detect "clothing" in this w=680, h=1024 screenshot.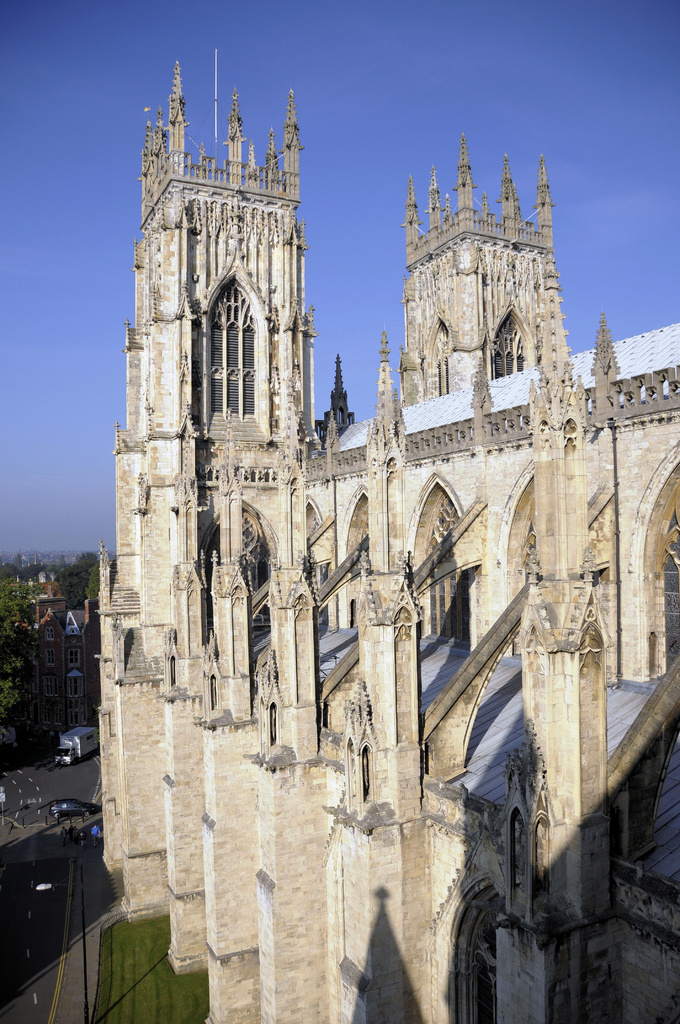
Detection: x1=60 y1=830 x2=67 y2=844.
